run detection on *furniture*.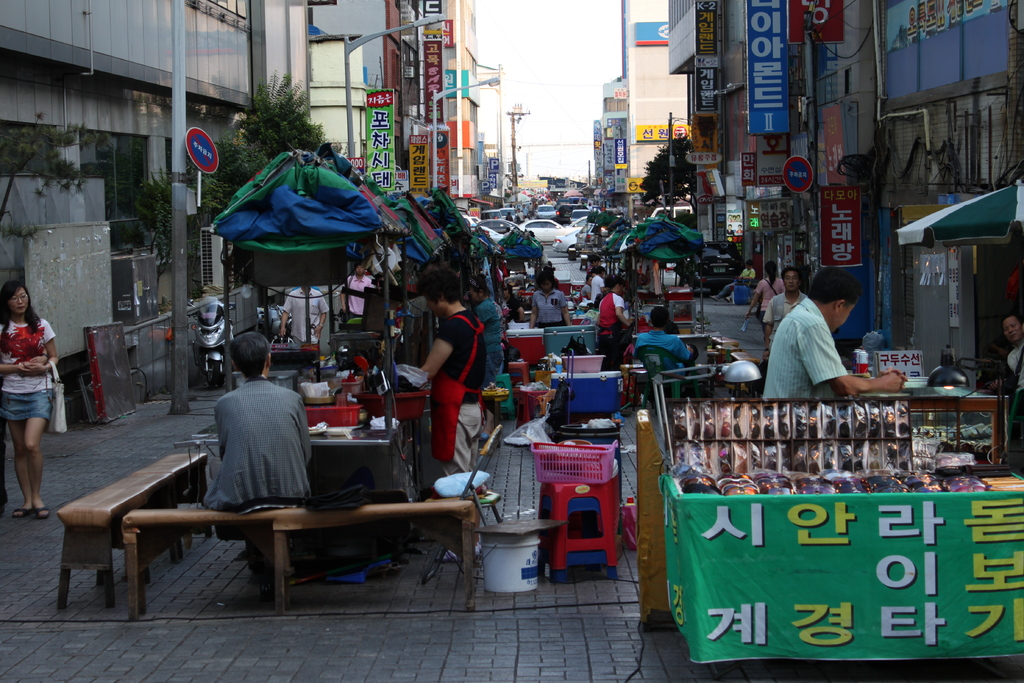
Result: (left=538, top=479, right=626, bottom=583).
